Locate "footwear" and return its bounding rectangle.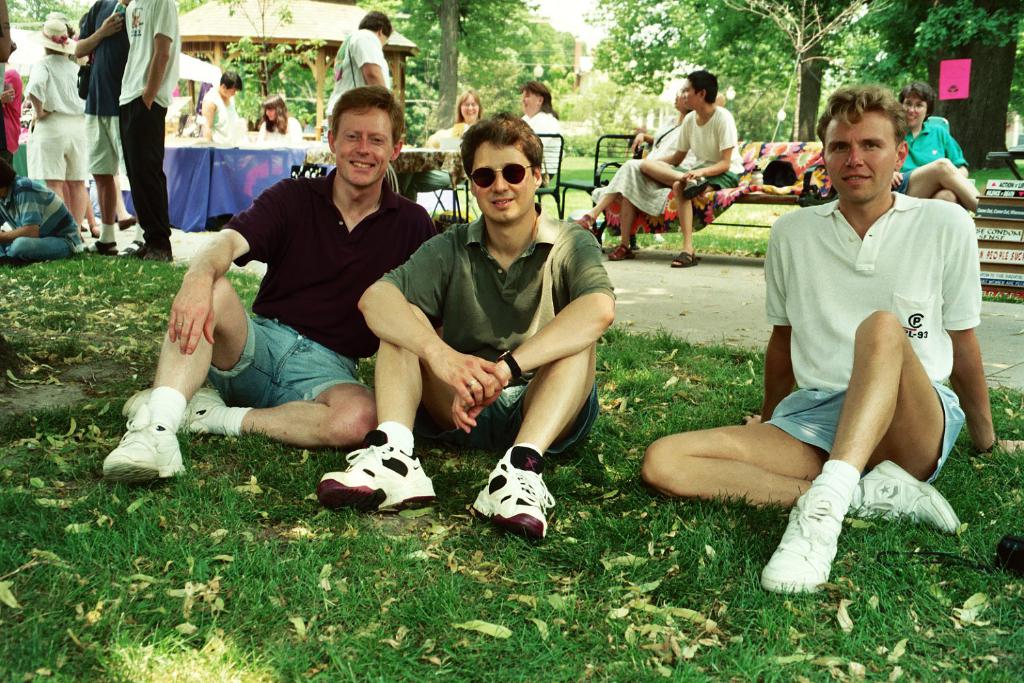
x1=127 y1=389 x2=225 y2=436.
